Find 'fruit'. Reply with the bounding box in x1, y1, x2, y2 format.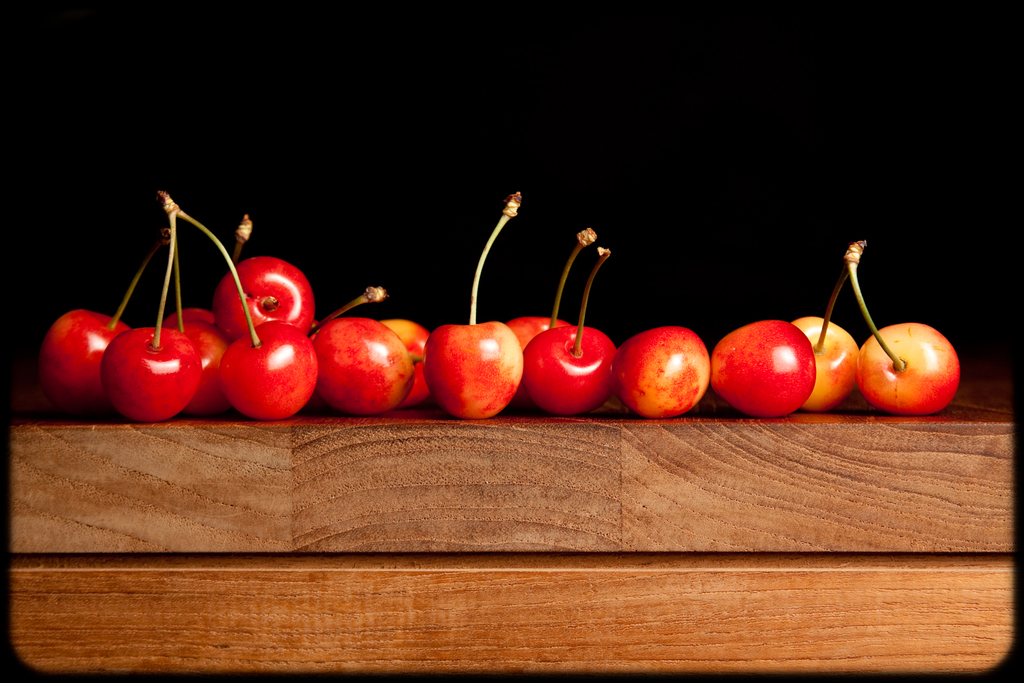
515, 315, 570, 355.
